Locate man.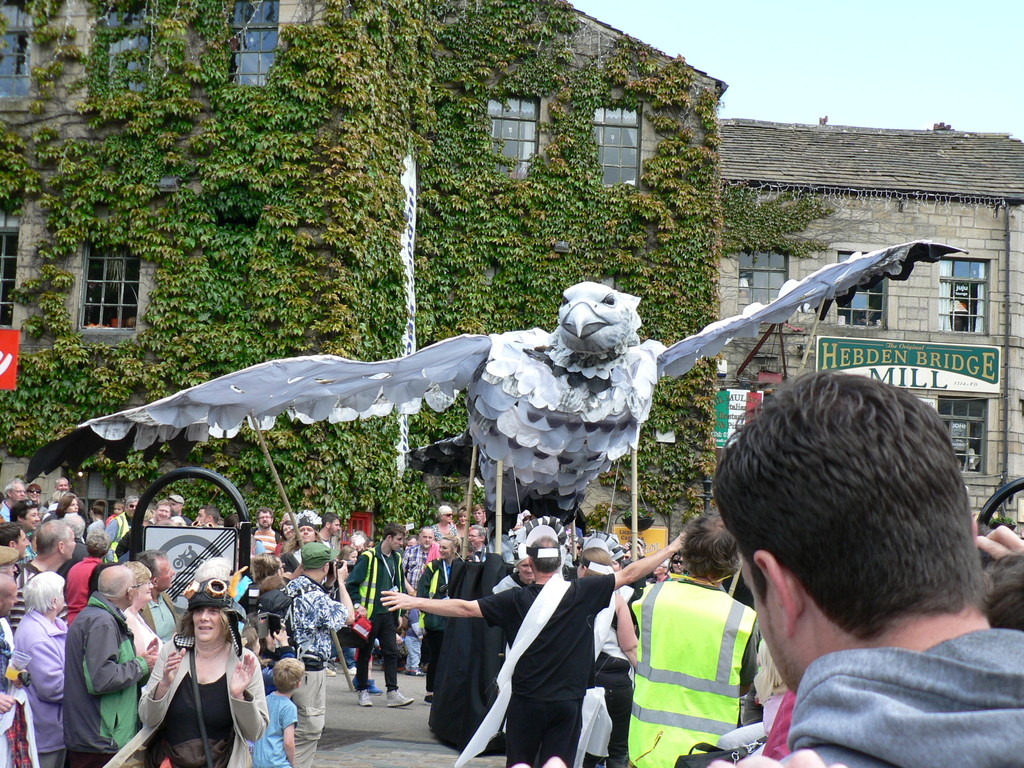
Bounding box: <box>679,374,1023,767</box>.
